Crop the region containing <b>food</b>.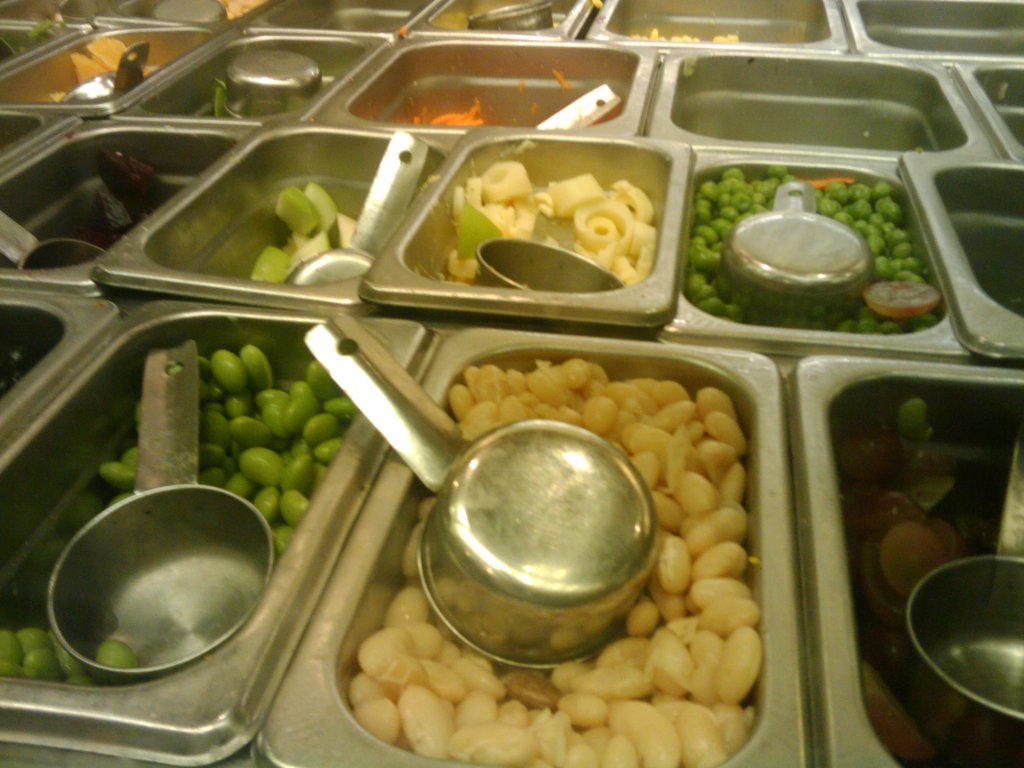
Crop region: [x1=90, y1=35, x2=125, y2=70].
